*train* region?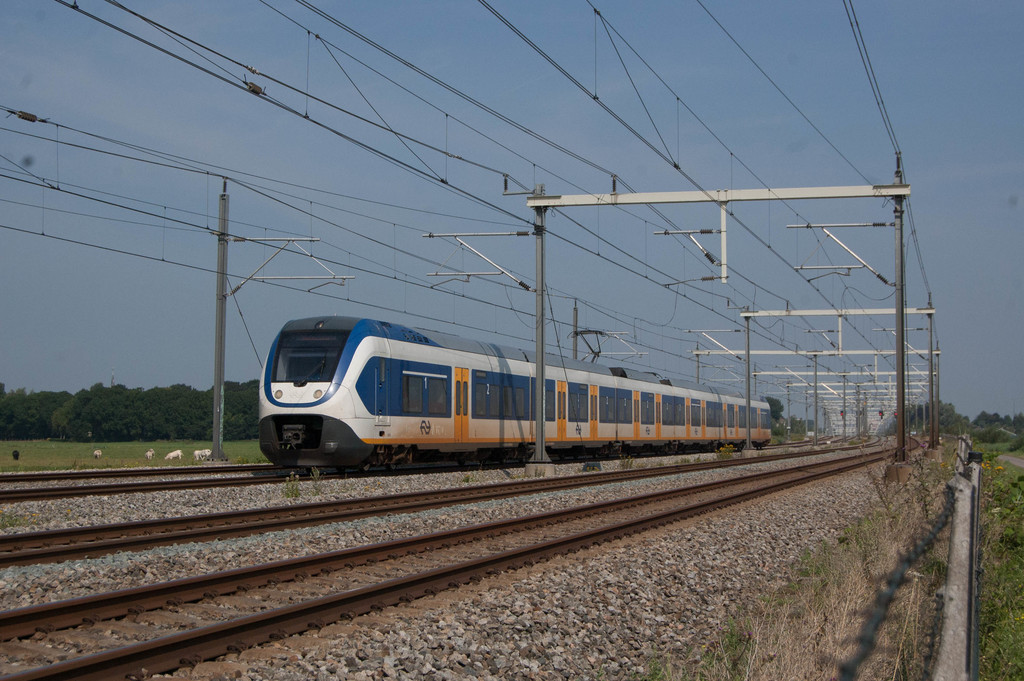
bbox(257, 319, 772, 469)
